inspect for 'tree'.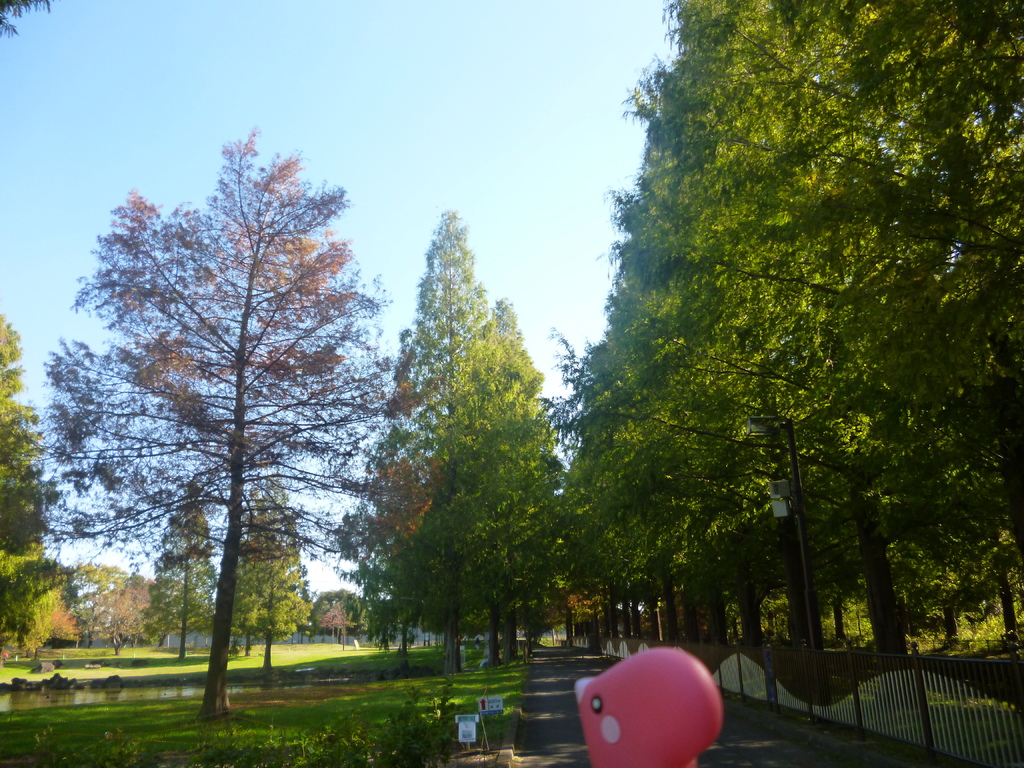
Inspection: BBox(228, 474, 304, 661).
